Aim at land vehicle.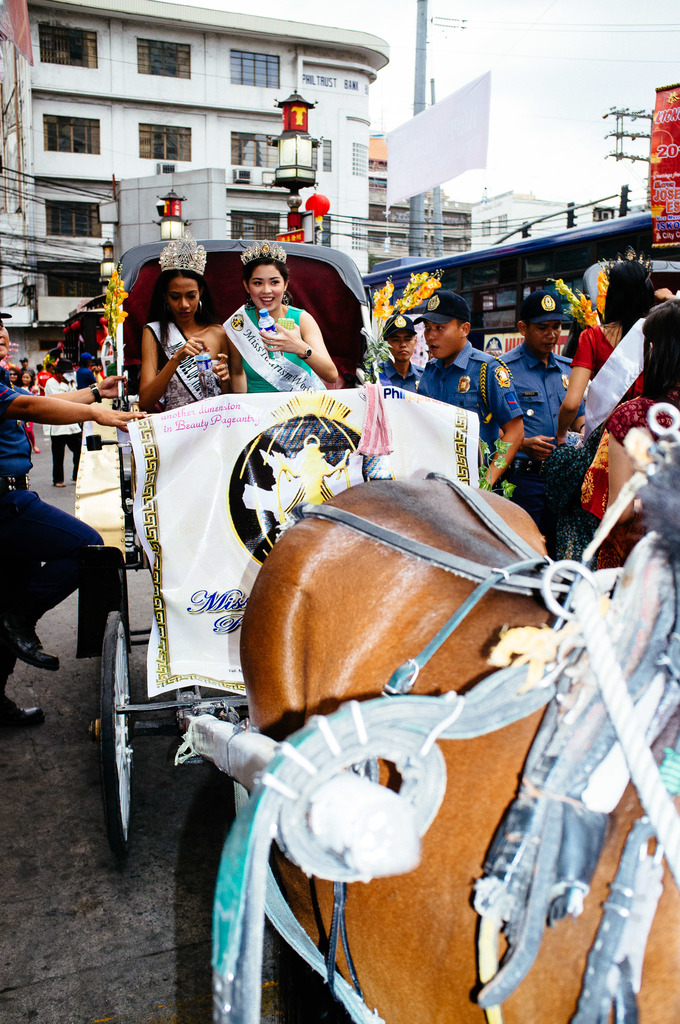
Aimed at [x1=363, y1=223, x2=679, y2=365].
